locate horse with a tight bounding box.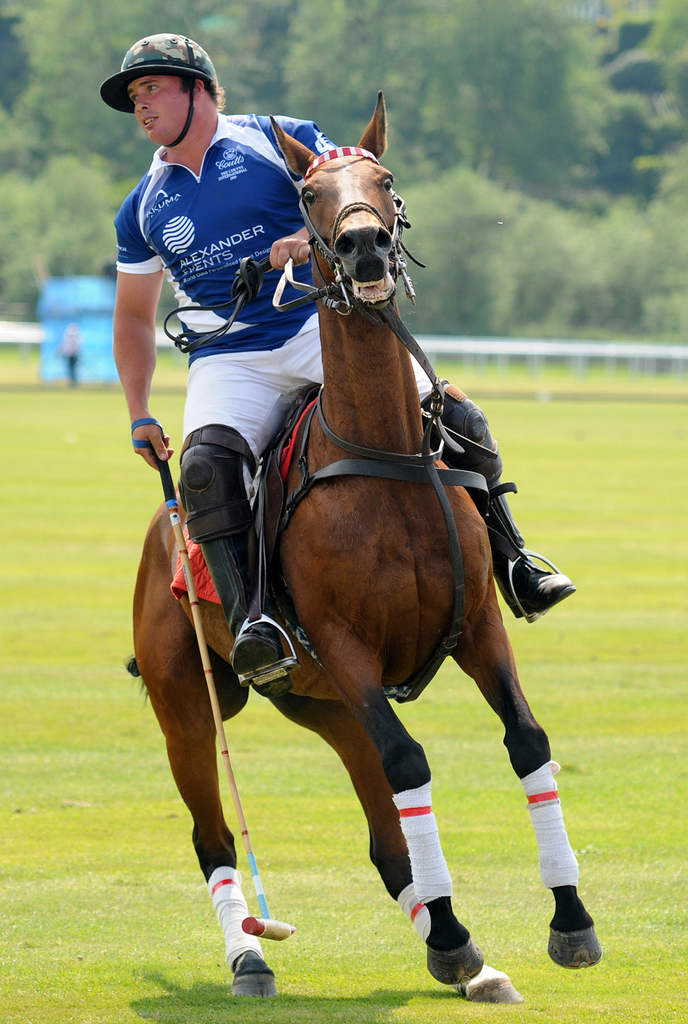
rect(121, 89, 605, 1005).
